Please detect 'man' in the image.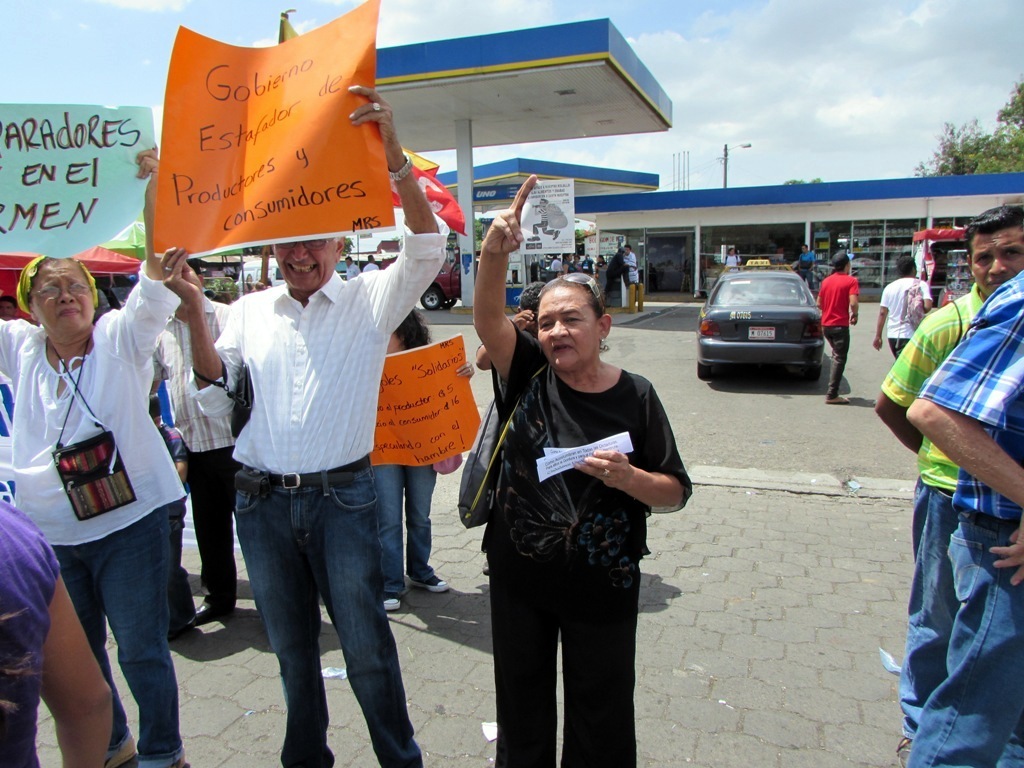
(left=873, top=204, right=1023, bottom=767).
